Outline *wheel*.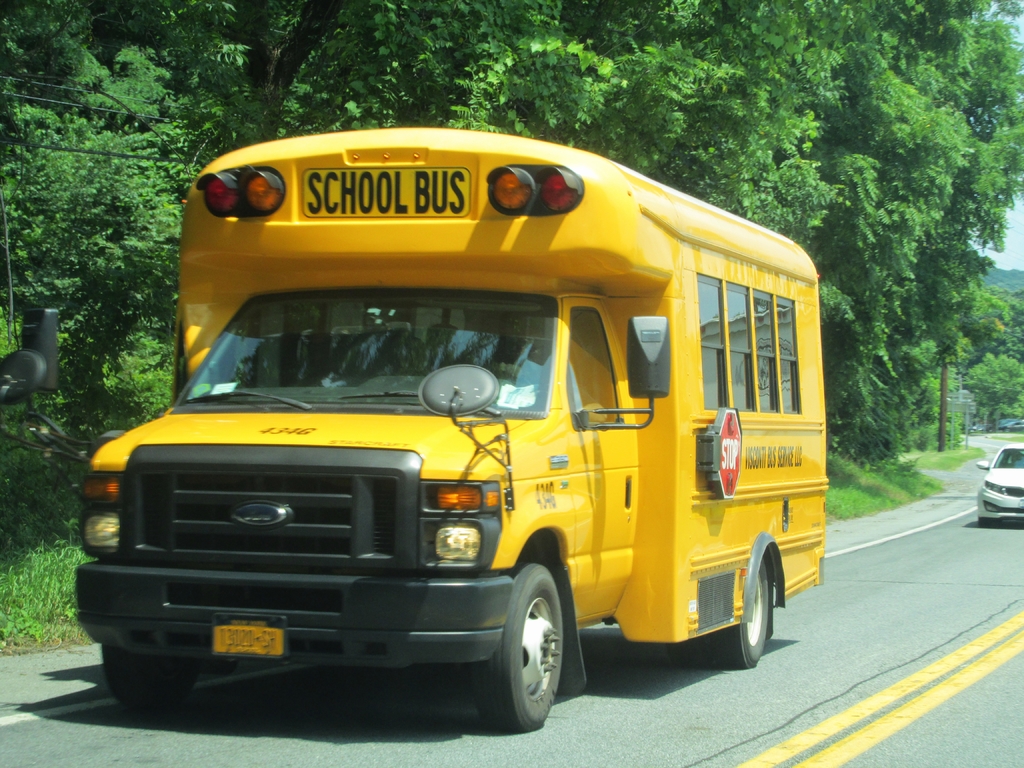
Outline: x1=95, y1=641, x2=200, y2=709.
